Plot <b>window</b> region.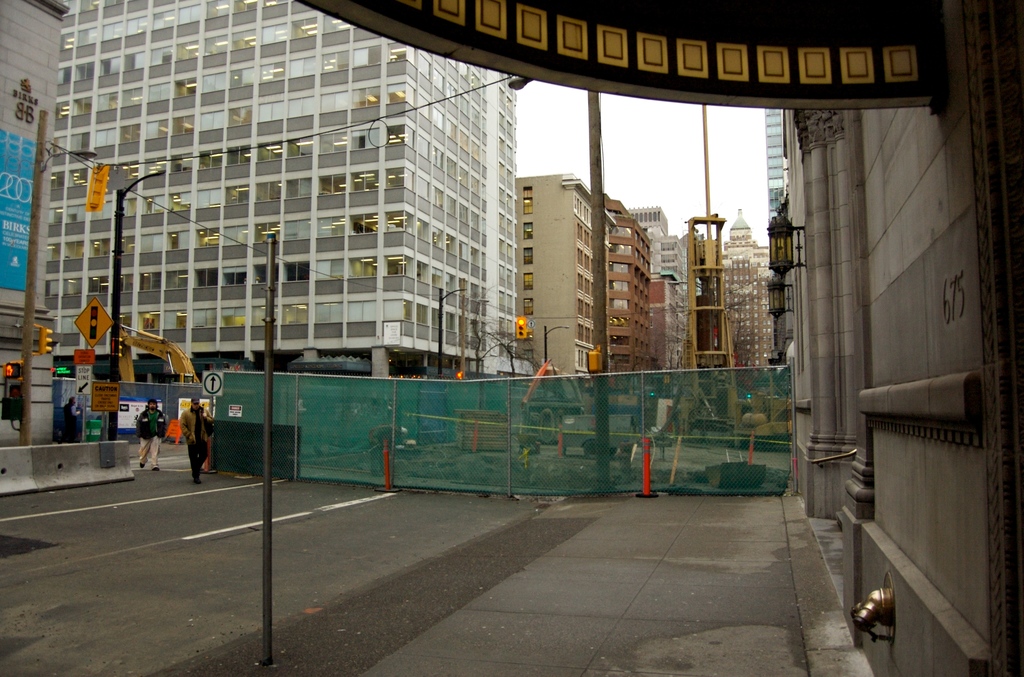
Plotted at [408,171,415,191].
